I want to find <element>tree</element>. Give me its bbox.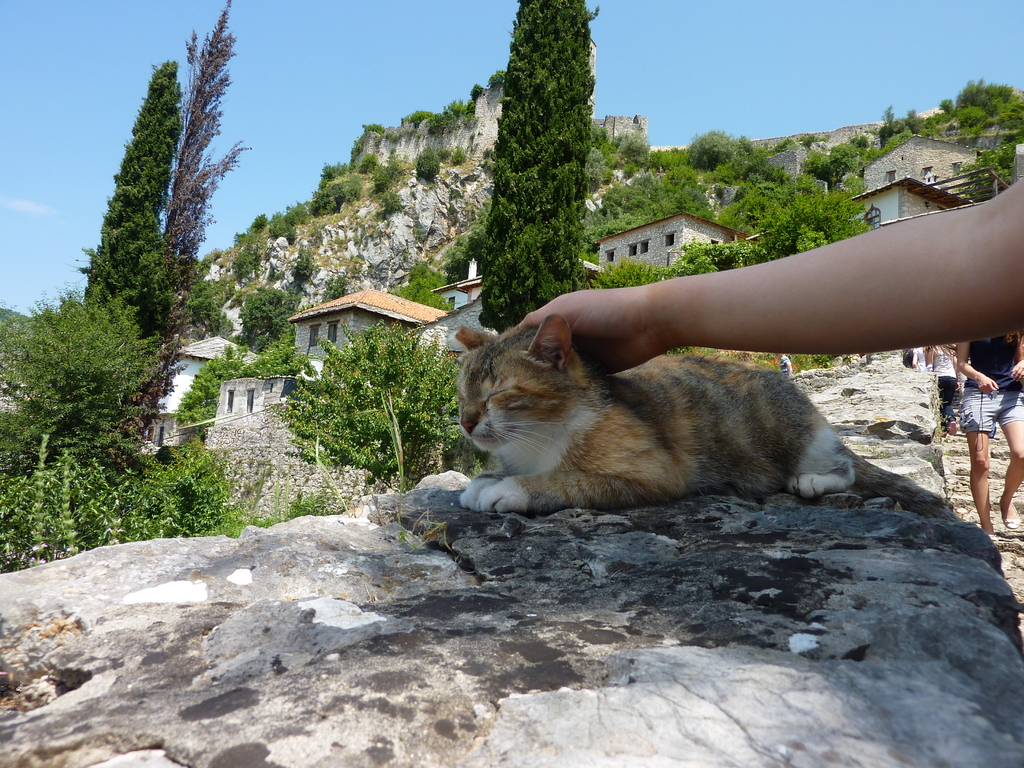
box=[726, 159, 882, 264].
